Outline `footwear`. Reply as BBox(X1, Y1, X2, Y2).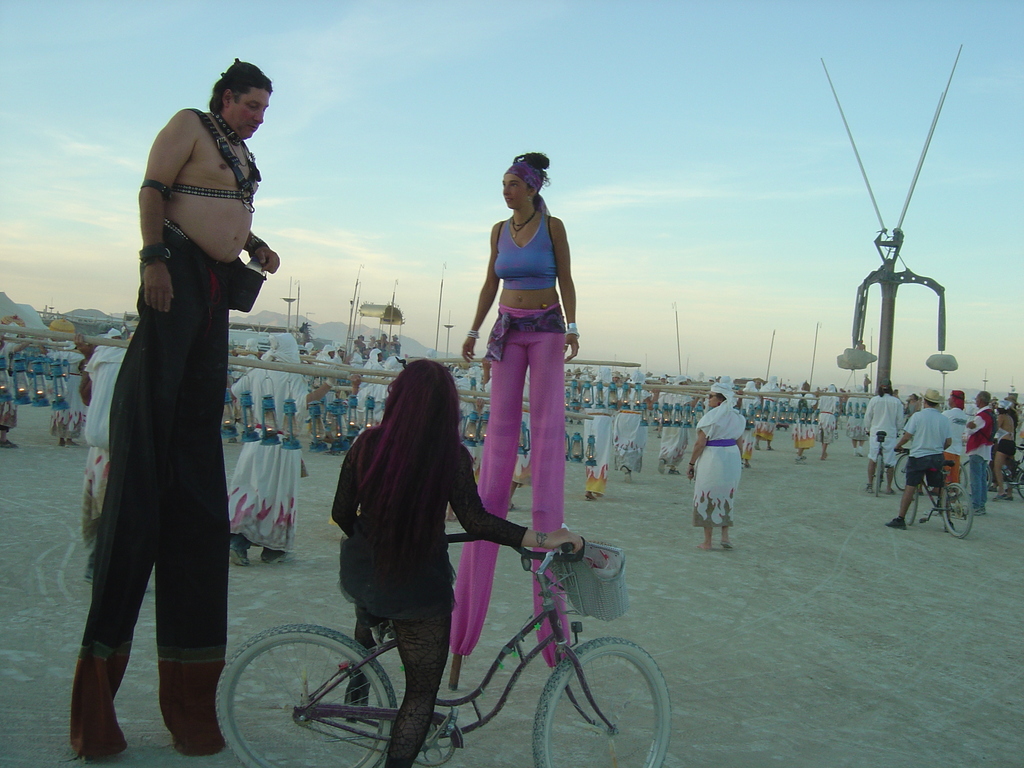
BBox(980, 509, 986, 516).
